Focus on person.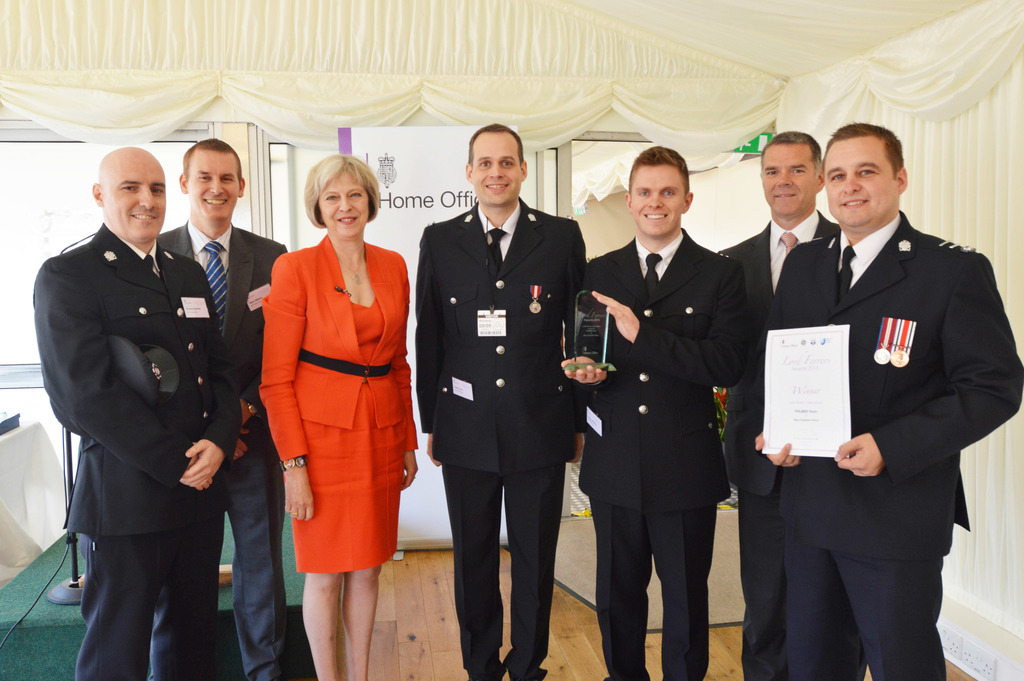
Focused at {"x1": 735, "y1": 122, "x2": 1018, "y2": 680}.
